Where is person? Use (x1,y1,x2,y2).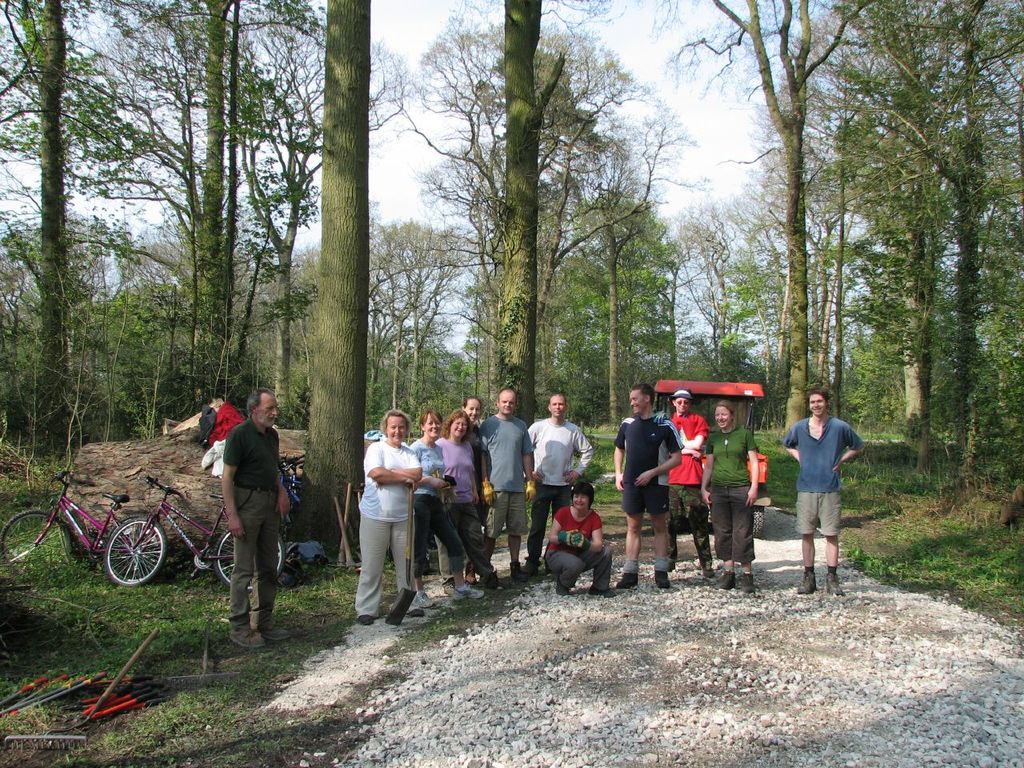
(432,406,480,600).
